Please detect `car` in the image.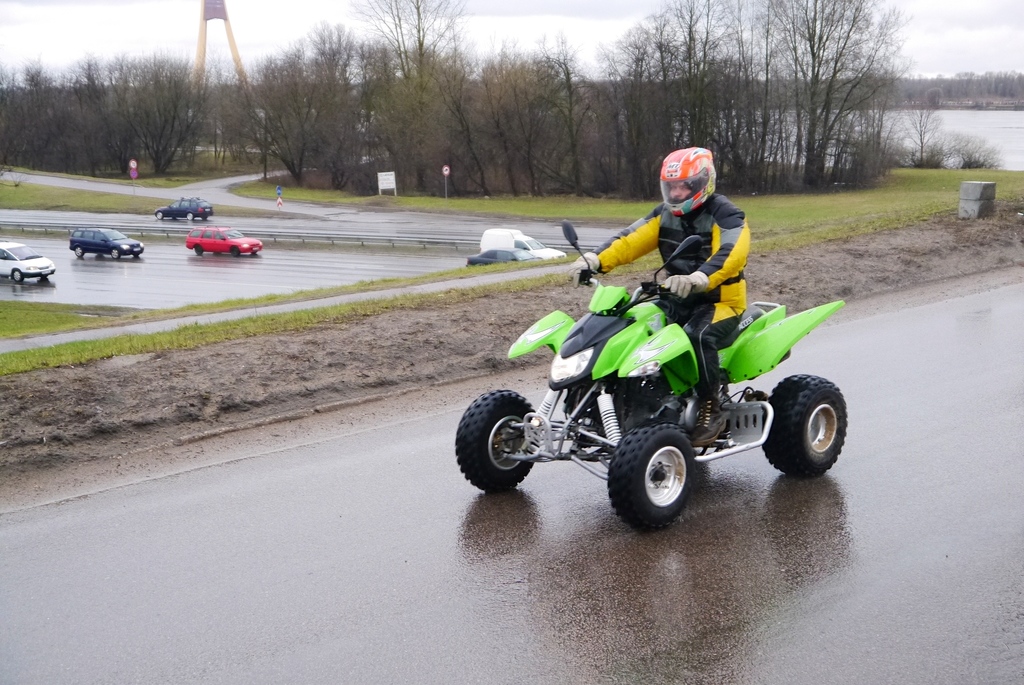
detection(68, 226, 148, 264).
